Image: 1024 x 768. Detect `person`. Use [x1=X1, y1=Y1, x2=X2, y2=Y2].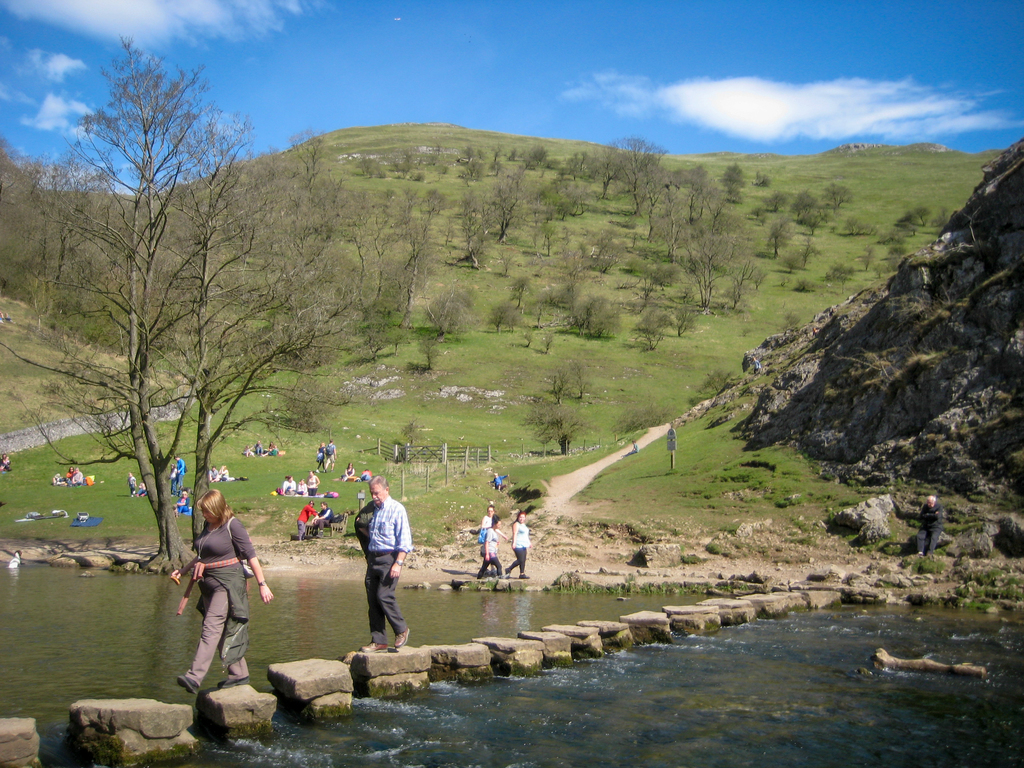
[x1=356, y1=468, x2=371, y2=481].
